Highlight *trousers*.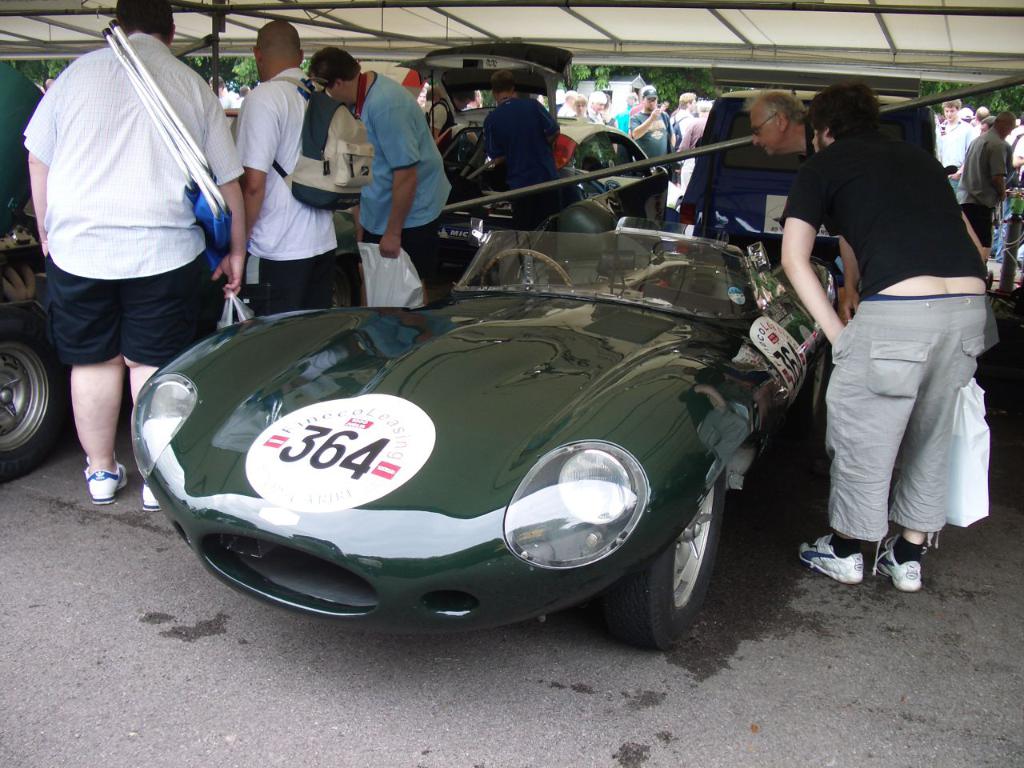
Highlighted region: pyautogui.locateOnScreen(678, 157, 697, 197).
